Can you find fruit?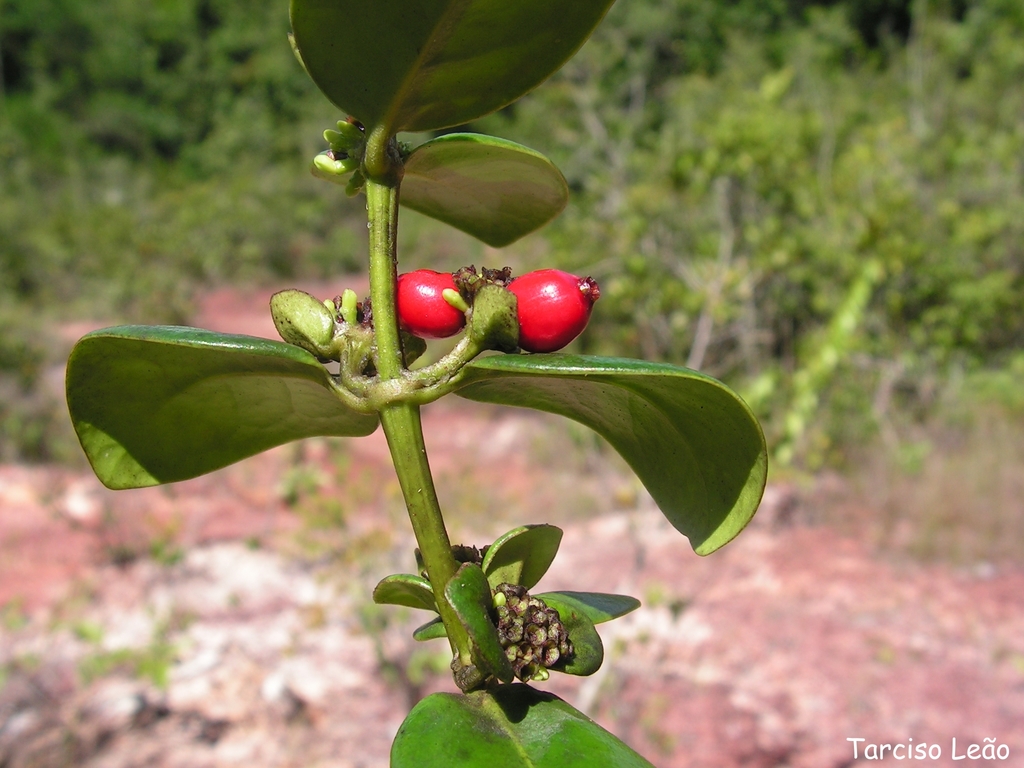
Yes, bounding box: x1=504, y1=268, x2=593, y2=344.
